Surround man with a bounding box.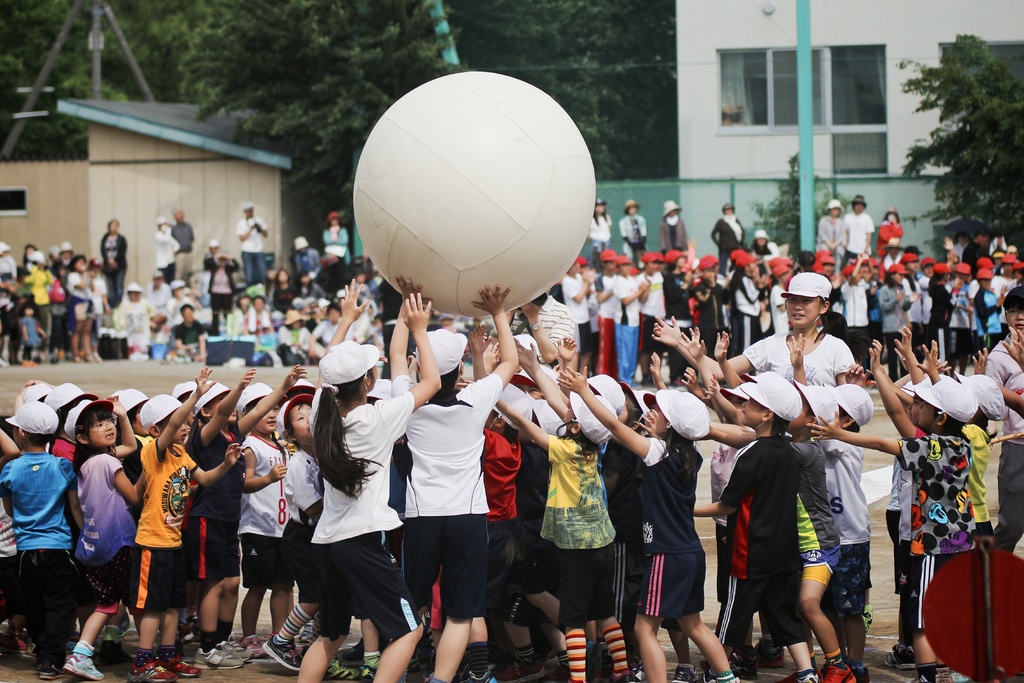
{"x1": 170, "y1": 204, "x2": 194, "y2": 283}.
